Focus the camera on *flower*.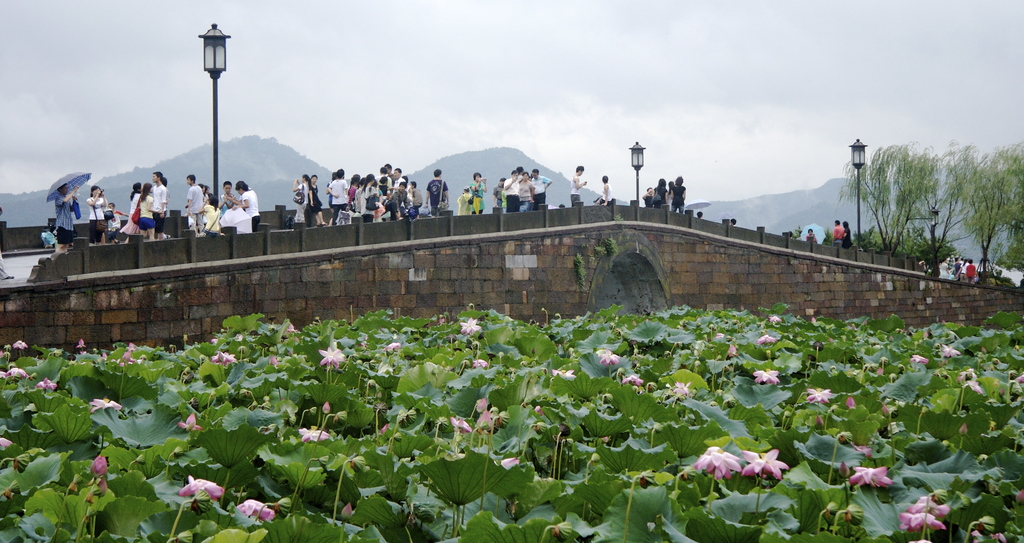
Focus region: (left=908, top=353, right=930, bottom=366).
